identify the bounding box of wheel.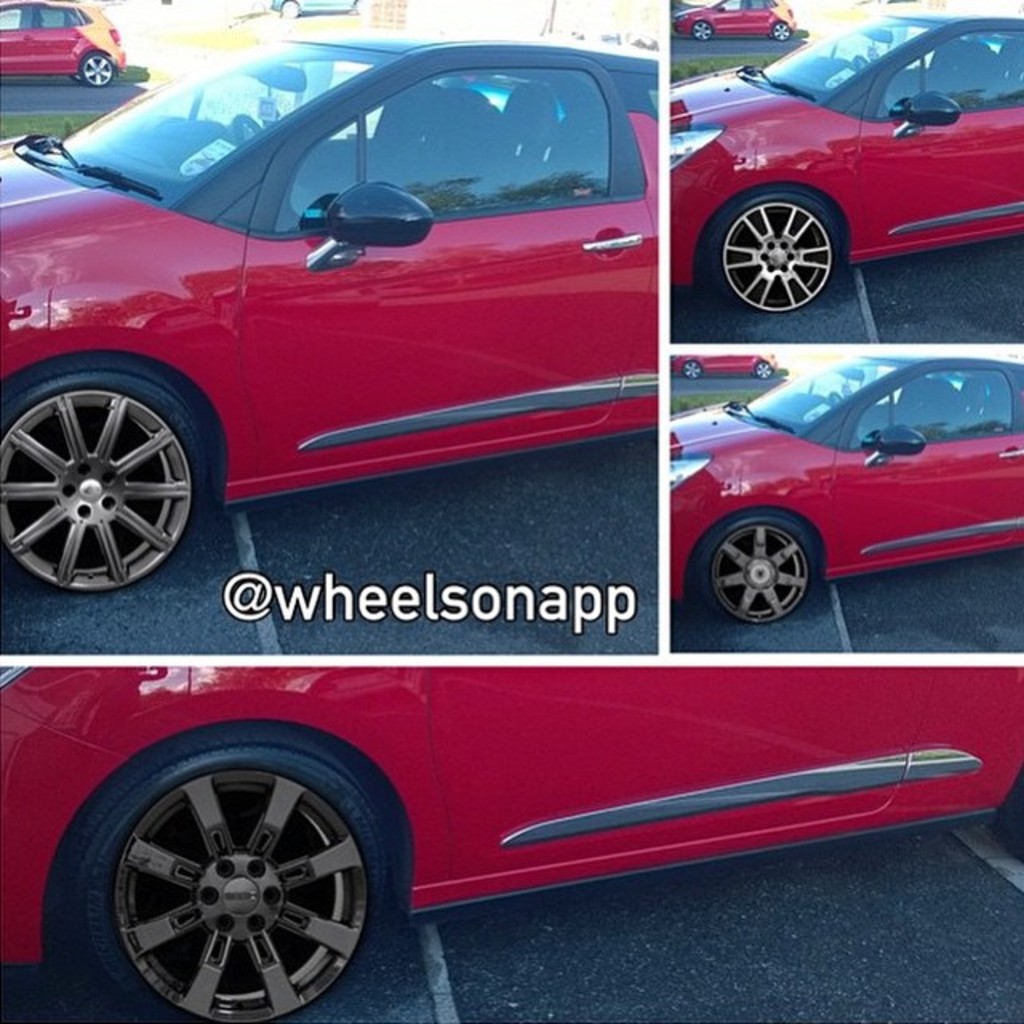
x1=683 y1=504 x2=824 y2=632.
